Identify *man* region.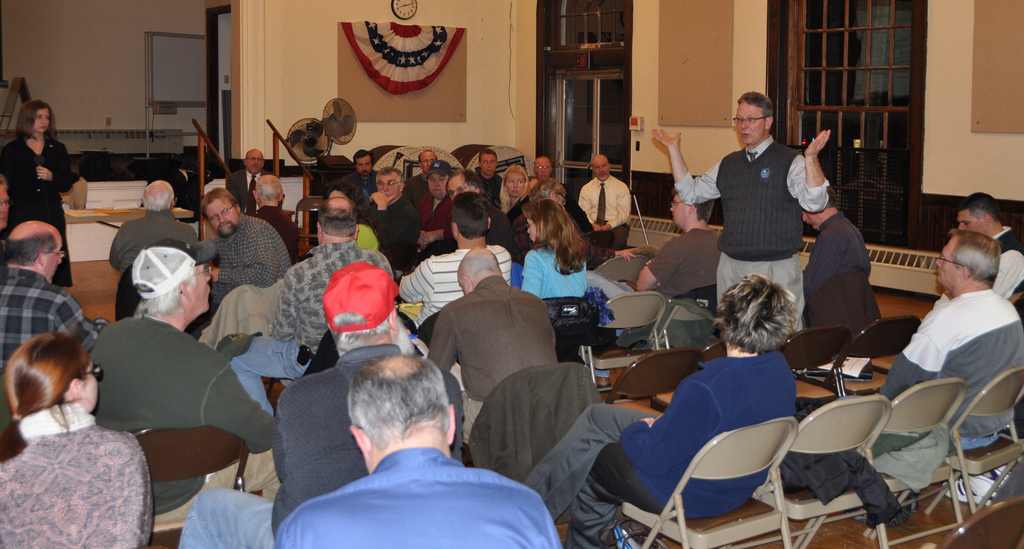
Region: region(224, 150, 287, 250).
